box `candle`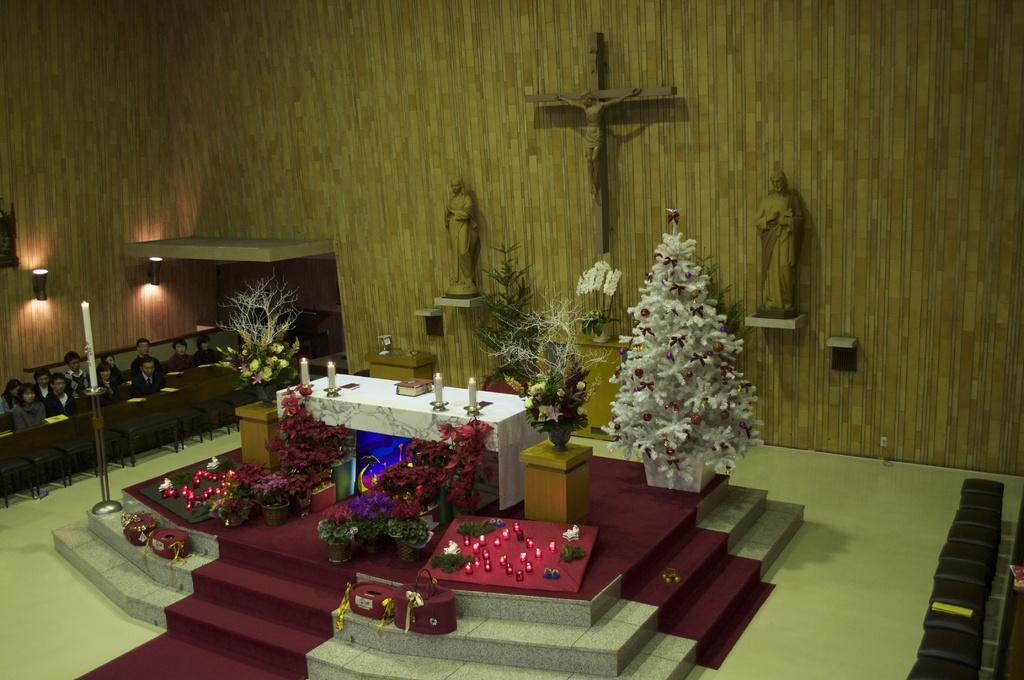
{"x1": 527, "y1": 538, "x2": 532, "y2": 546}
